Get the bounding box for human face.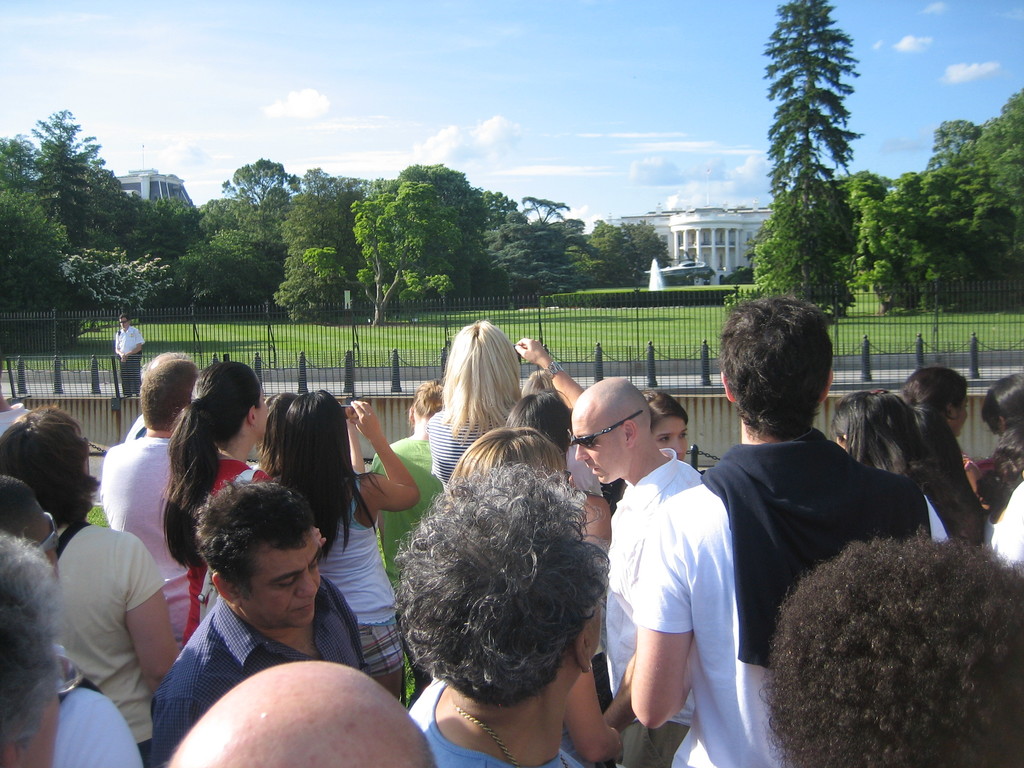
left=583, top=598, right=605, bottom=657.
